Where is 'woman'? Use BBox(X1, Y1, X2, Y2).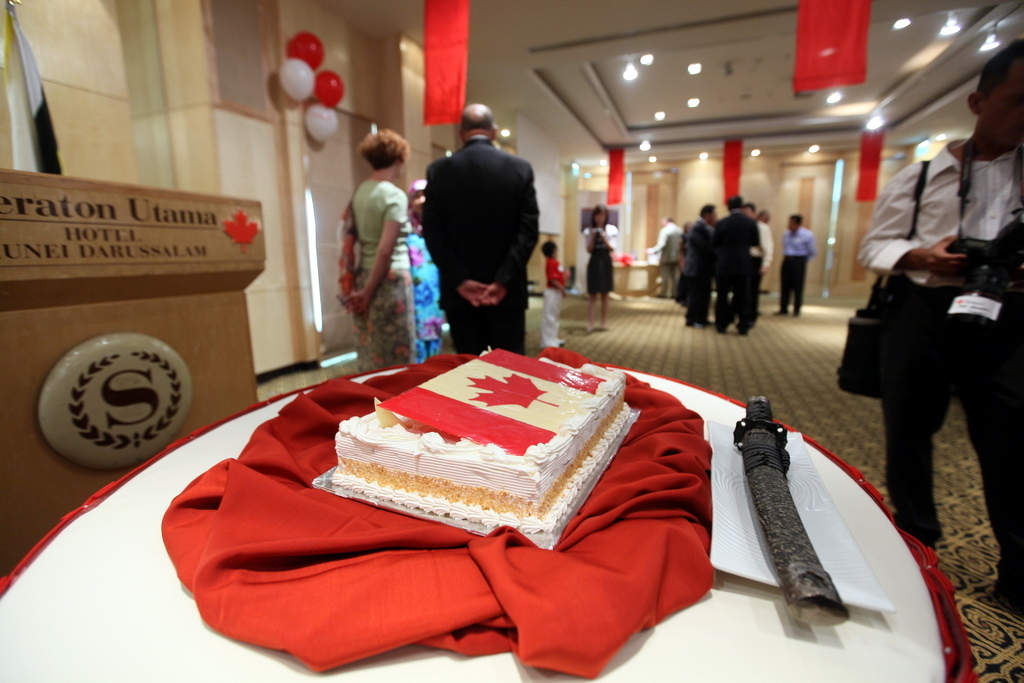
BBox(327, 136, 424, 362).
